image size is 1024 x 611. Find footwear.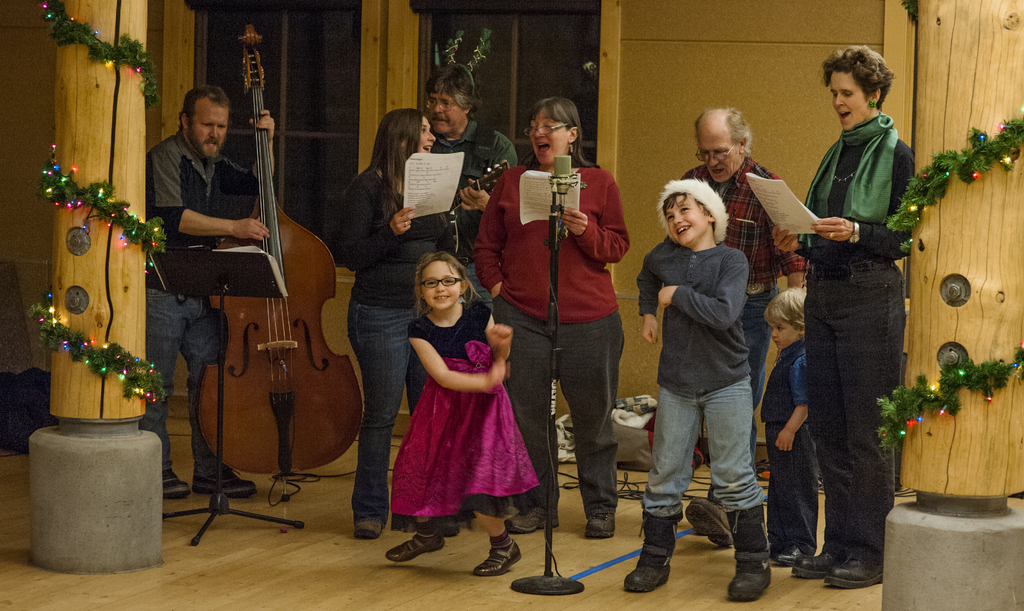
select_region(189, 466, 256, 495).
